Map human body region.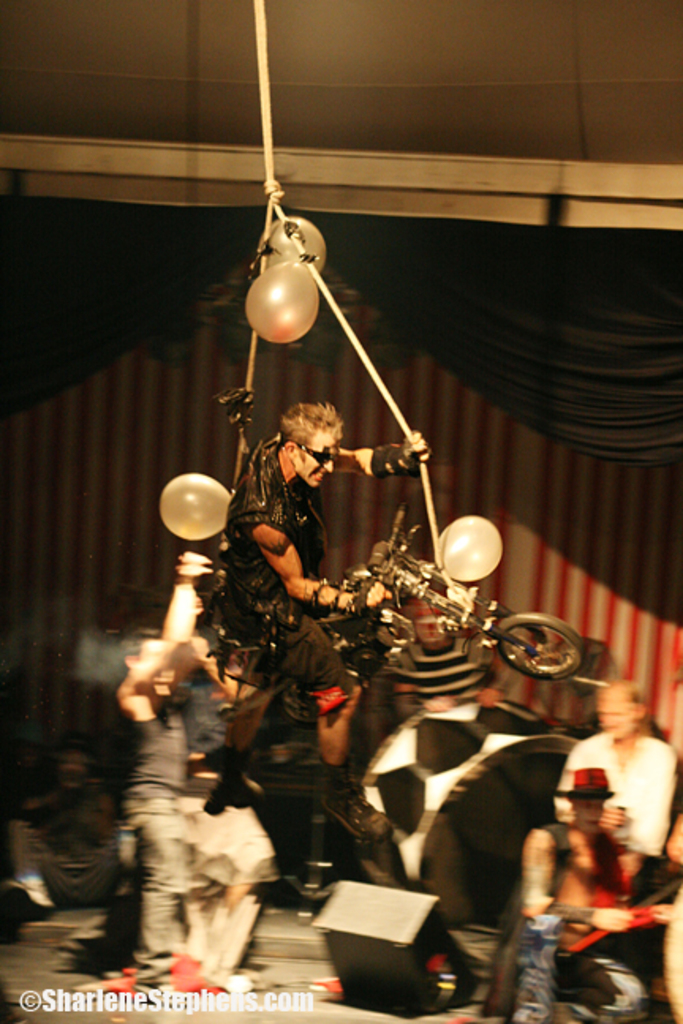
Mapped to box=[506, 774, 659, 1018].
